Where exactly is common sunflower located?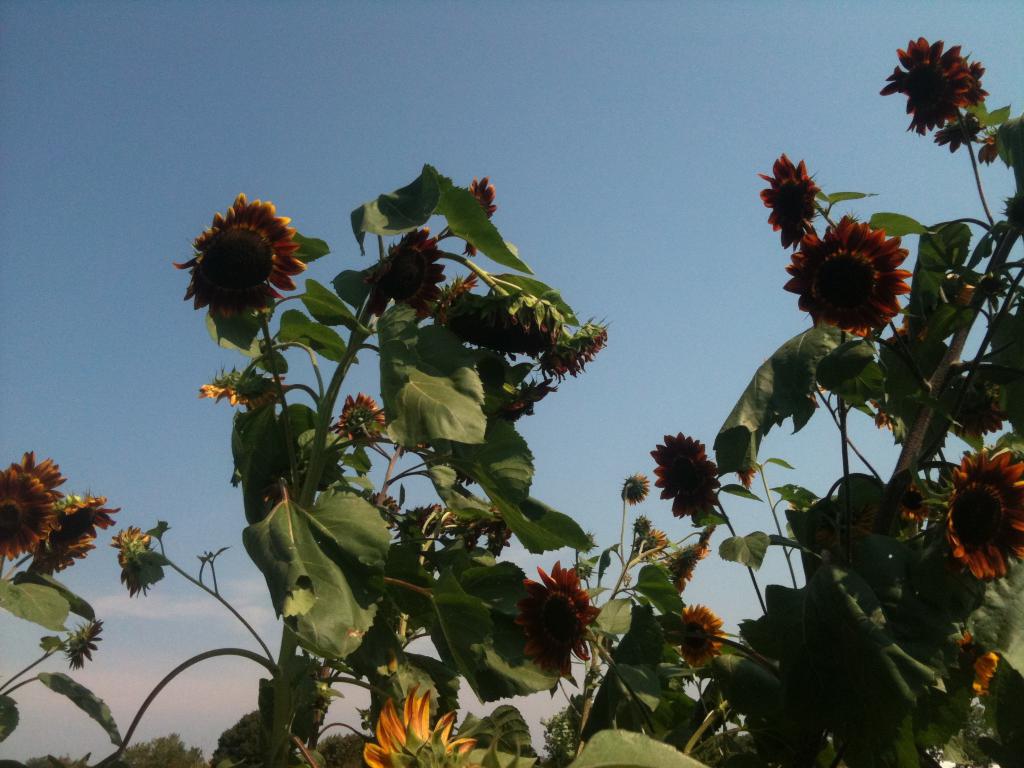
Its bounding box is {"left": 111, "top": 534, "right": 148, "bottom": 570}.
